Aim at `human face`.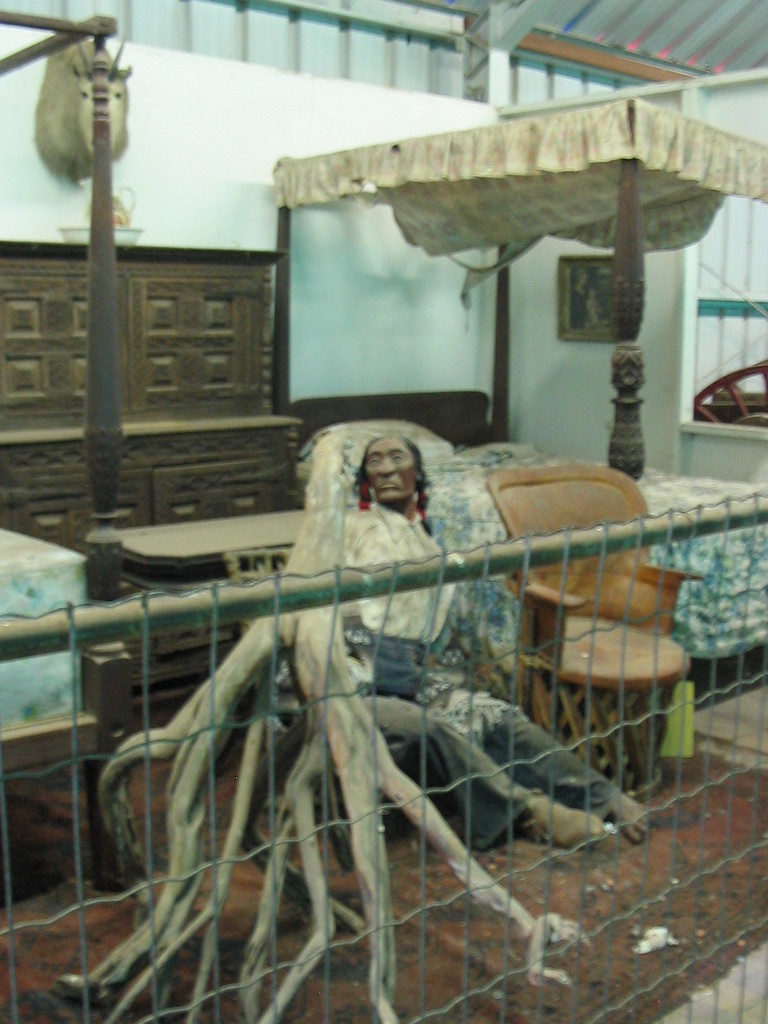
Aimed at x1=360, y1=440, x2=420, y2=509.
